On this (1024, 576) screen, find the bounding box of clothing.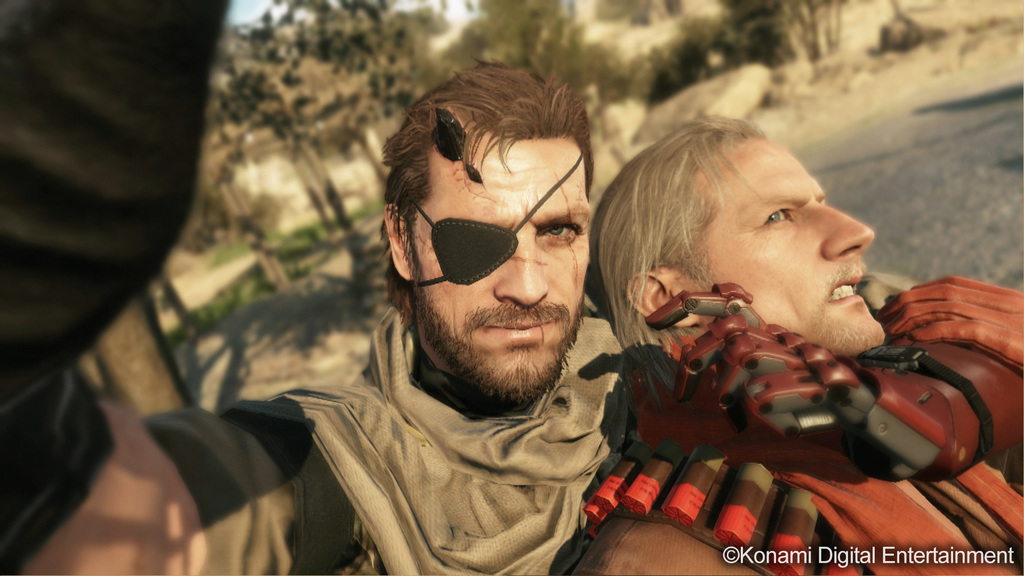
Bounding box: (left=584, top=271, right=1023, bottom=575).
